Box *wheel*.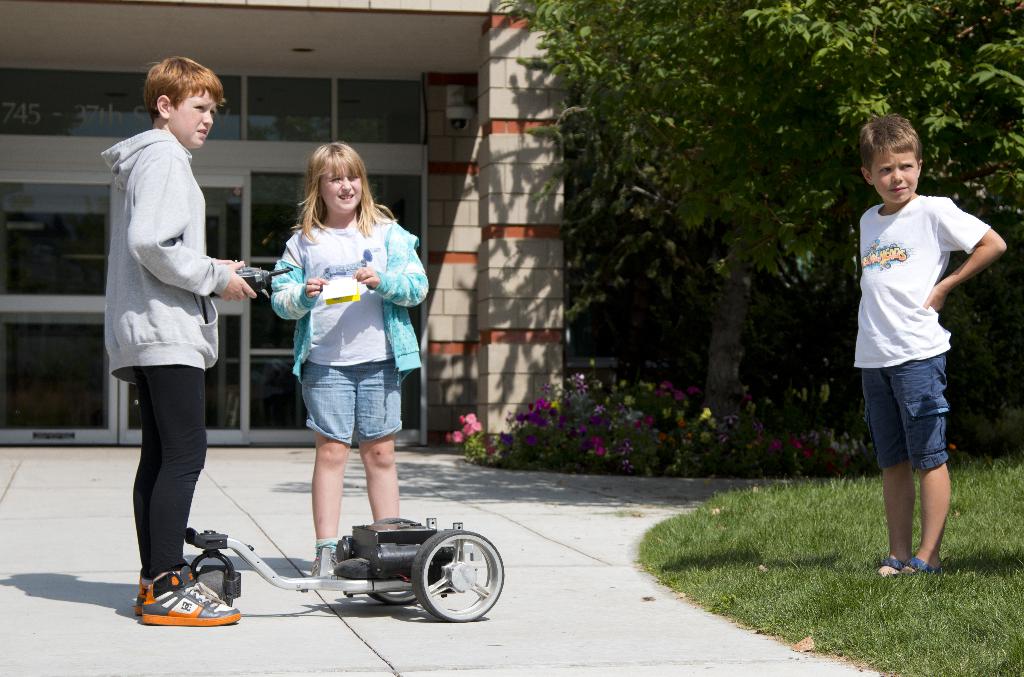
region(405, 537, 491, 630).
